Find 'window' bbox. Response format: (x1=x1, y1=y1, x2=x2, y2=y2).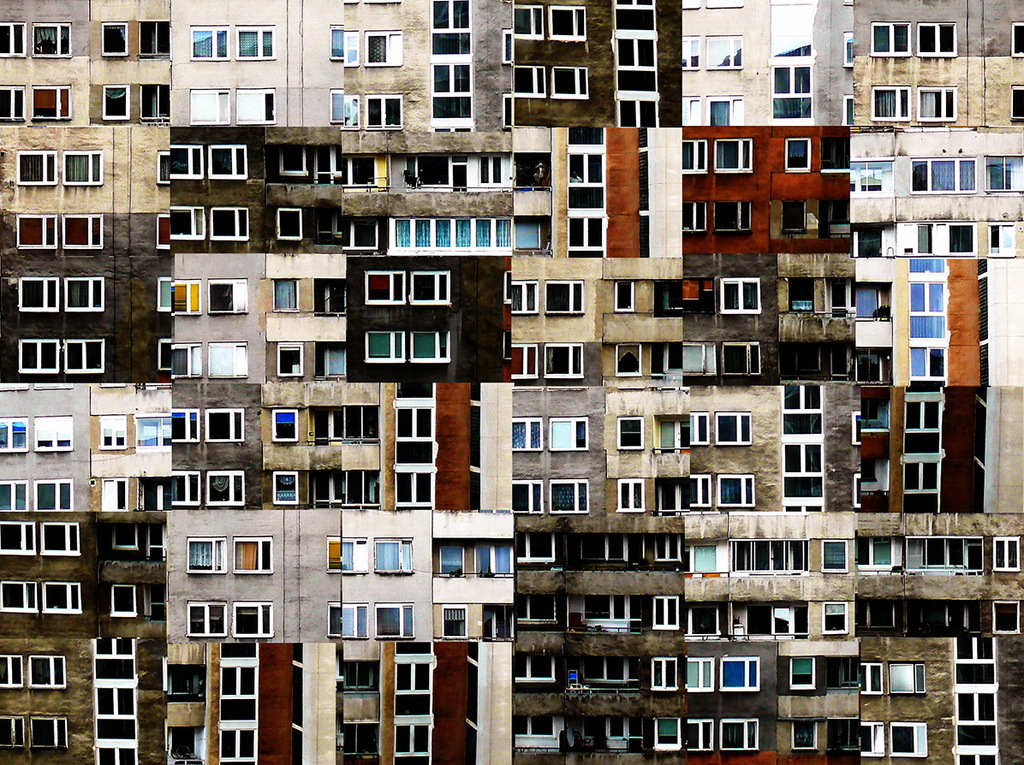
(x1=157, y1=332, x2=169, y2=375).
